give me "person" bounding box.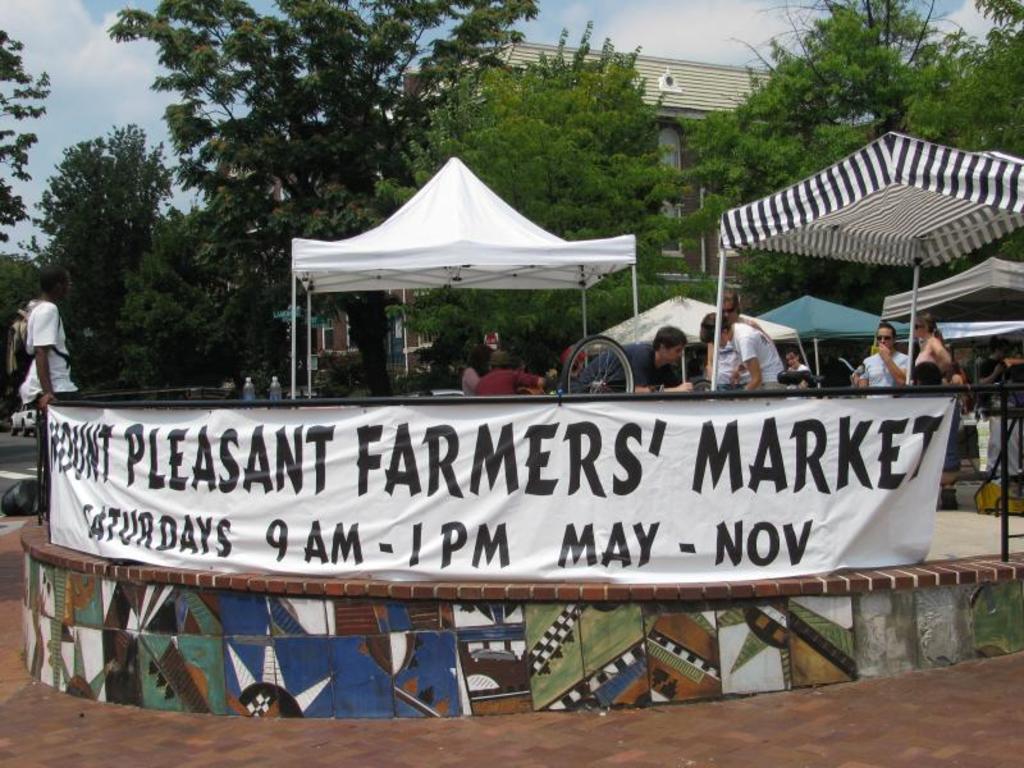
pyautogui.locateOnScreen(916, 311, 956, 502).
